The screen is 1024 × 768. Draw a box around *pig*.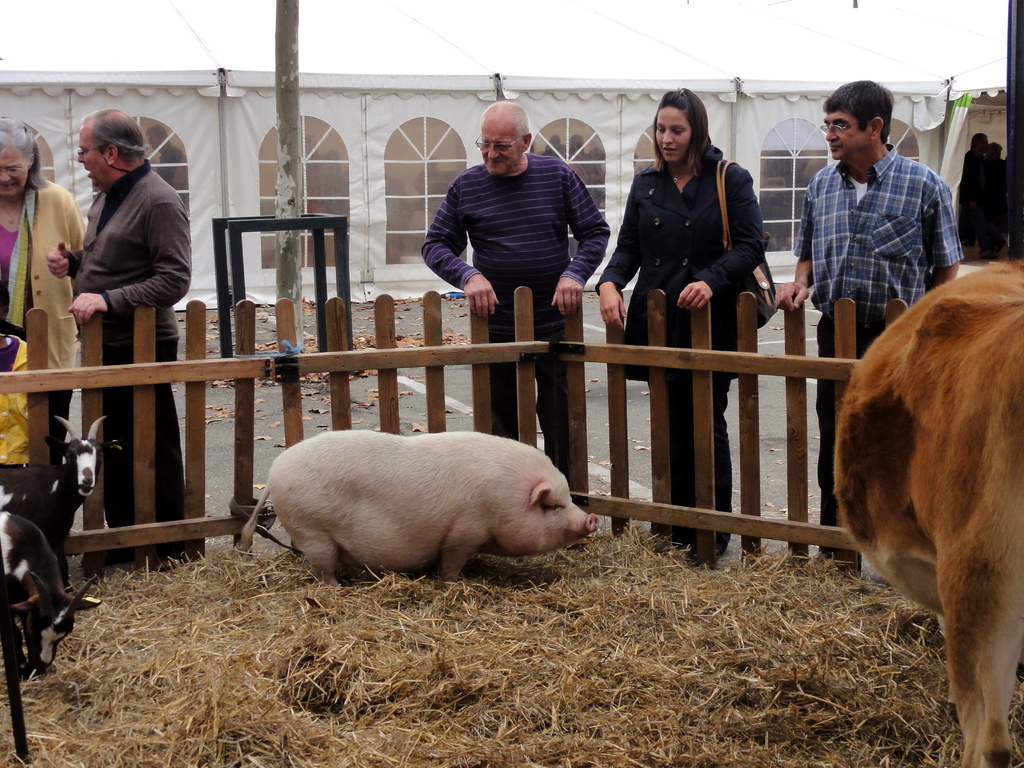
[236,428,597,589].
